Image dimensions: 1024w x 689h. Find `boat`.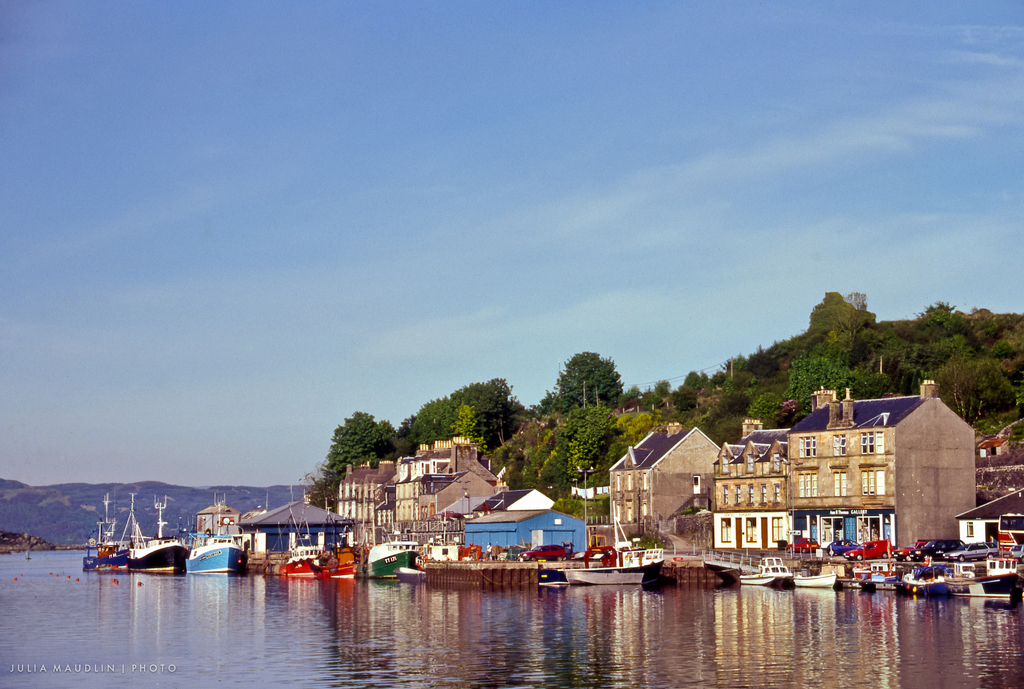
x1=396, y1=560, x2=424, y2=581.
